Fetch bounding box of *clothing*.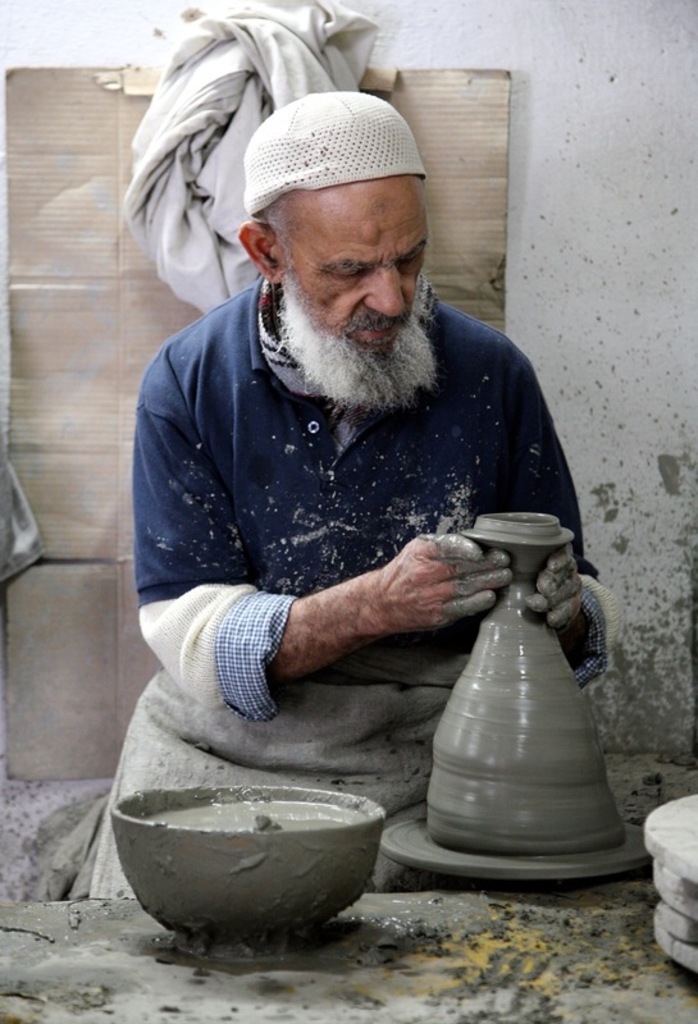
Bbox: (104, 242, 603, 841).
